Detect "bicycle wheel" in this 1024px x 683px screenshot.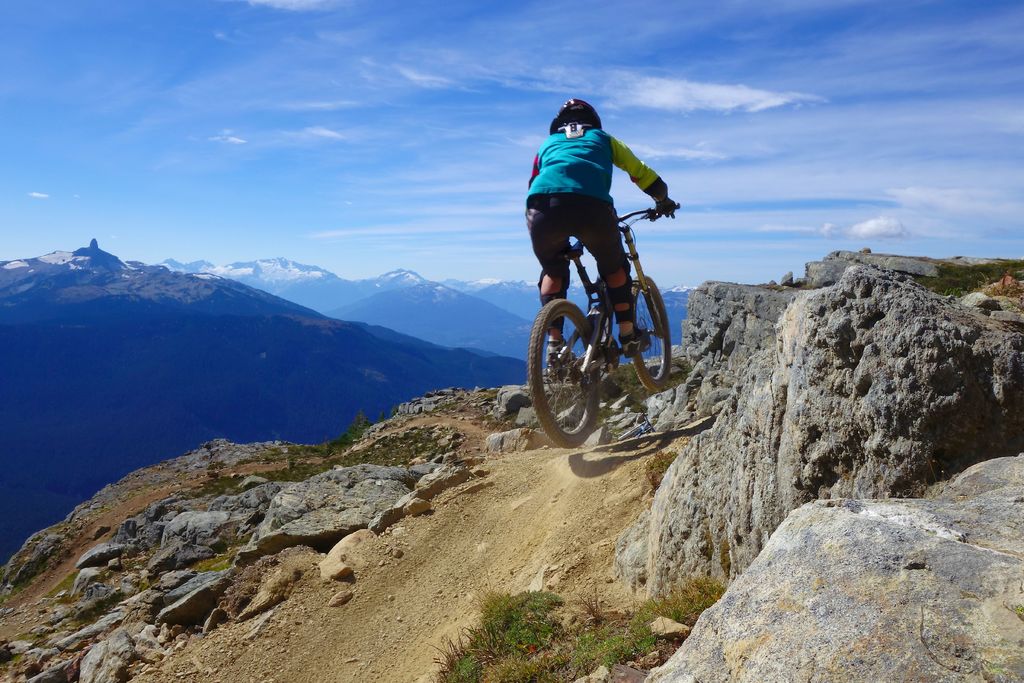
Detection: <bbox>545, 295, 613, 445</bbox>.
